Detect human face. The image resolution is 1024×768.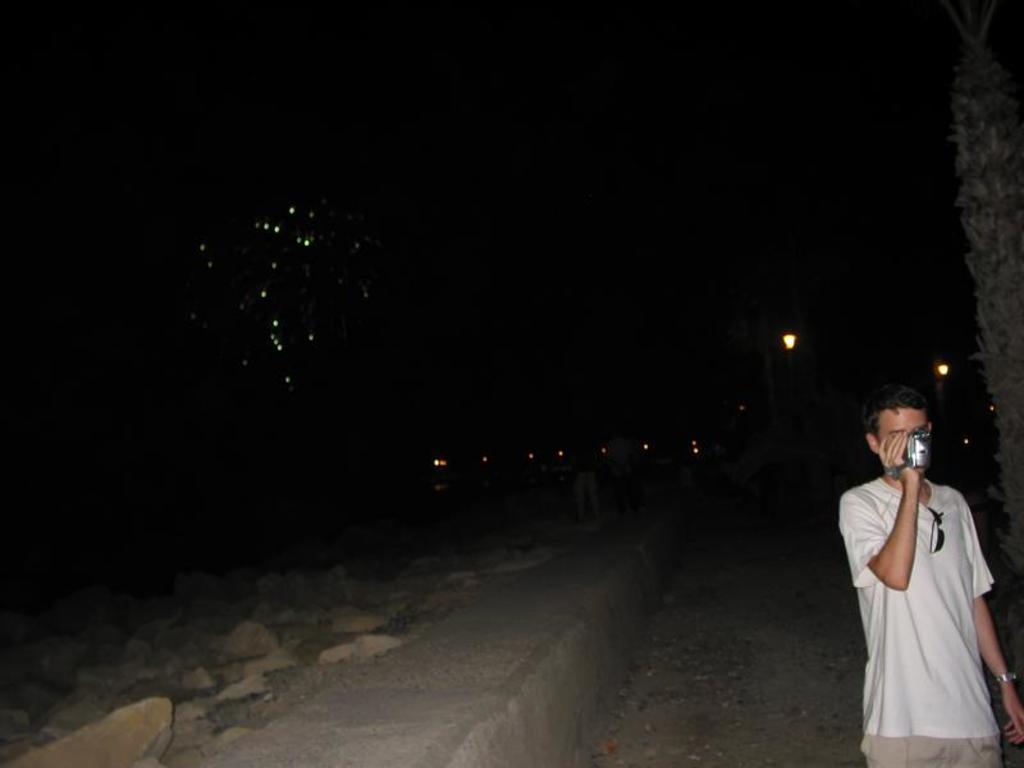
[x1=869, y1=406, x2=928, y2=457].
